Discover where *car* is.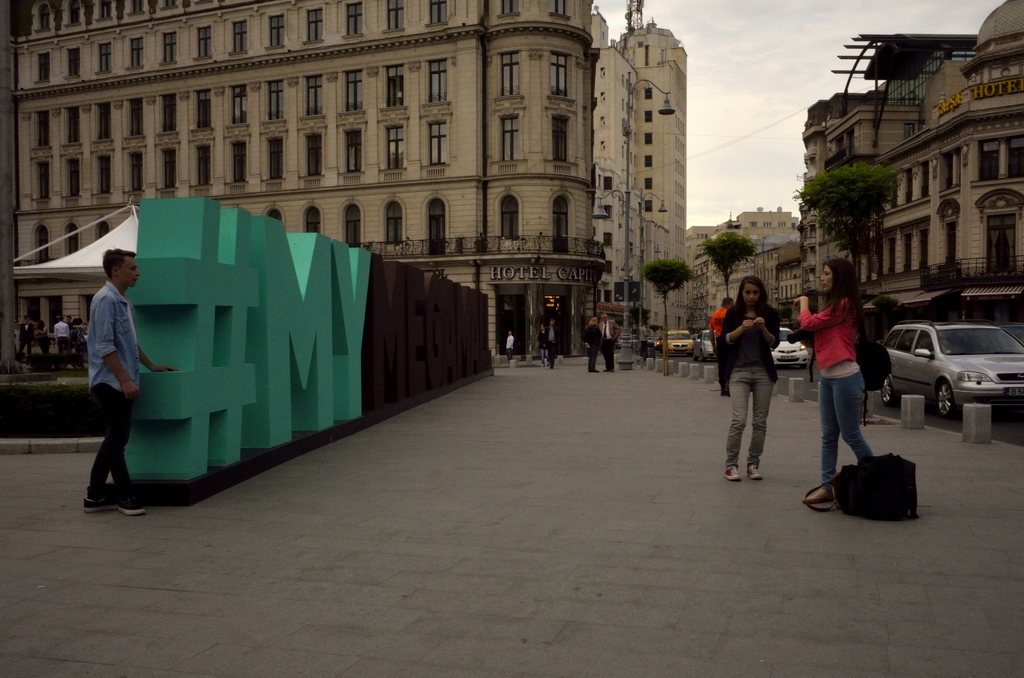
Discovered at box=[692, 332, 713, 356].
